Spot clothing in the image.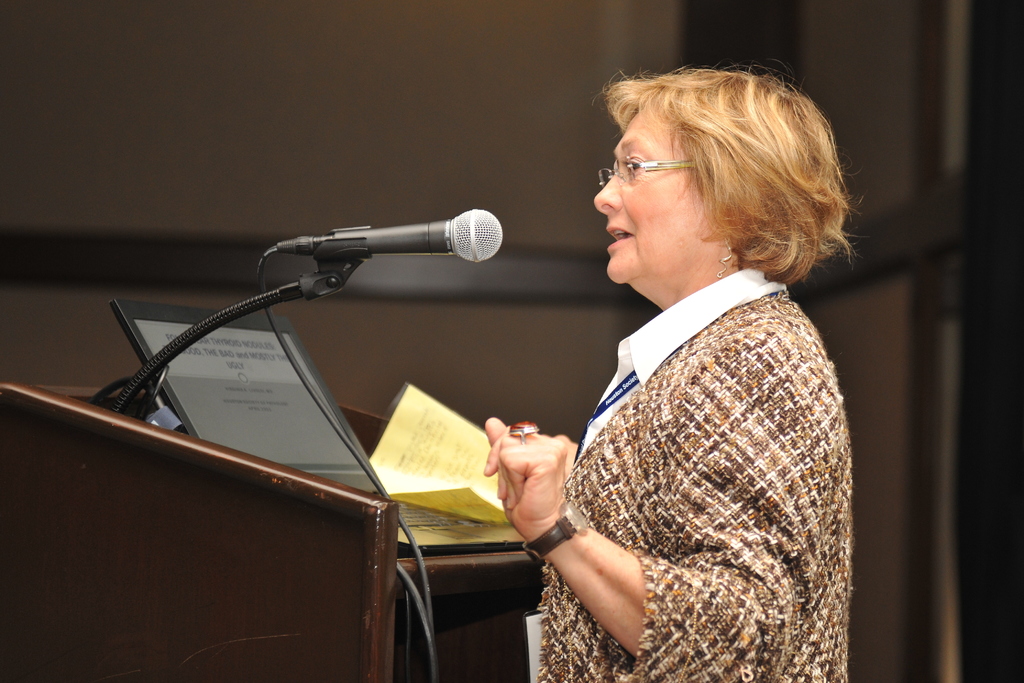
clothing found at x1=525 y1=213 x2=873 y2=682.
